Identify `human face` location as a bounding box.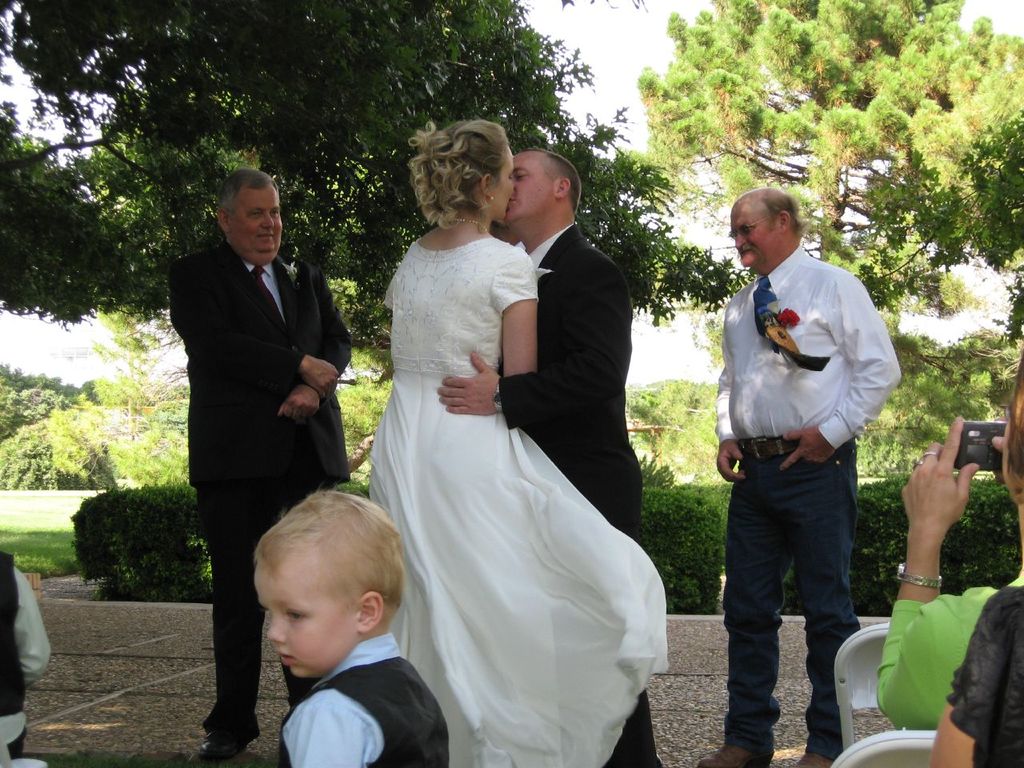
crop(254, 556, 355, 678).
